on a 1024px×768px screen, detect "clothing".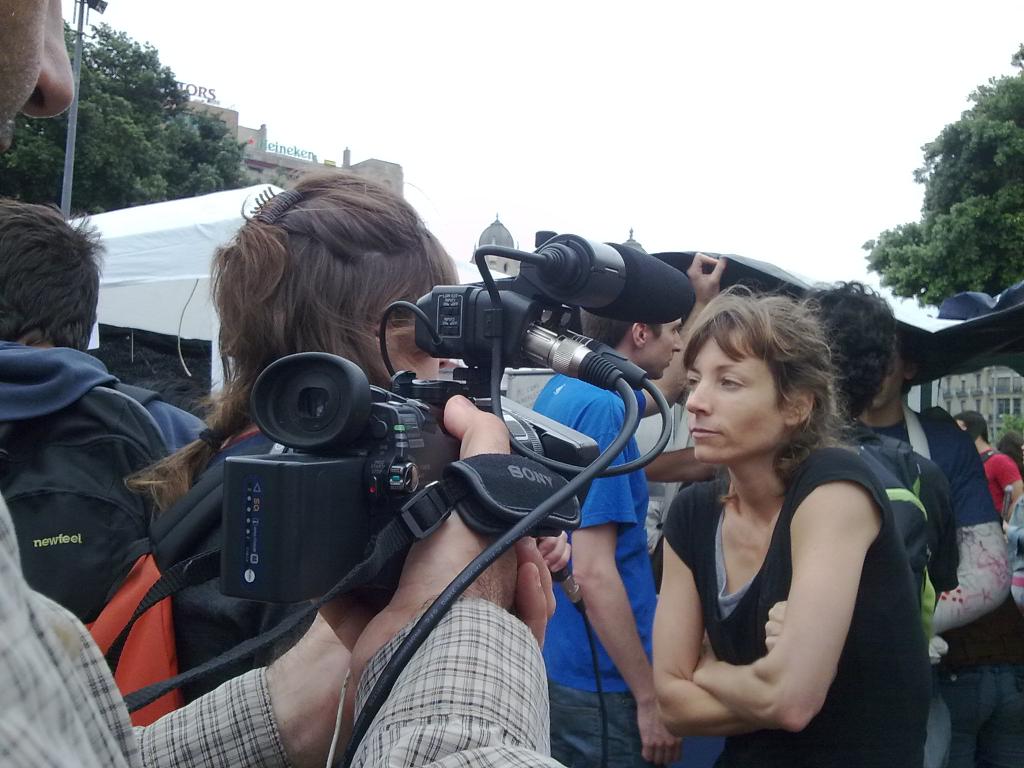
{"left": 824, "top": 426, "right": 950, "bottom": 767}.
